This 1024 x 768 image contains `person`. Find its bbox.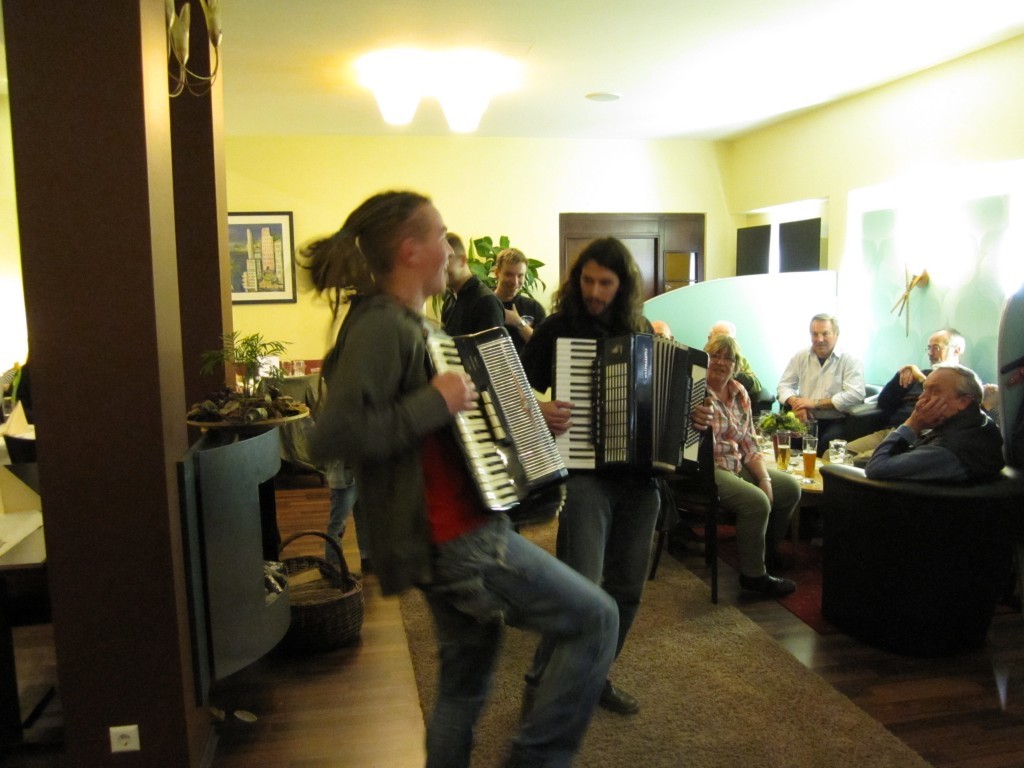
pyautogui.locateOnScreen(782, 306, 868, 422).
